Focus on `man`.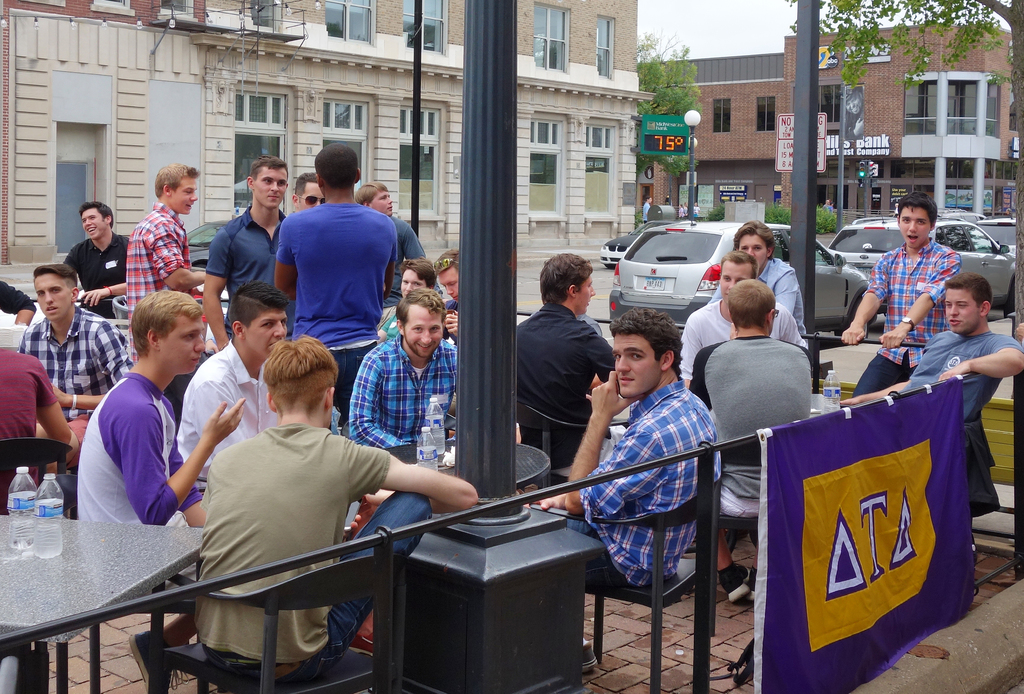
Focused at [692,280,819,604].
